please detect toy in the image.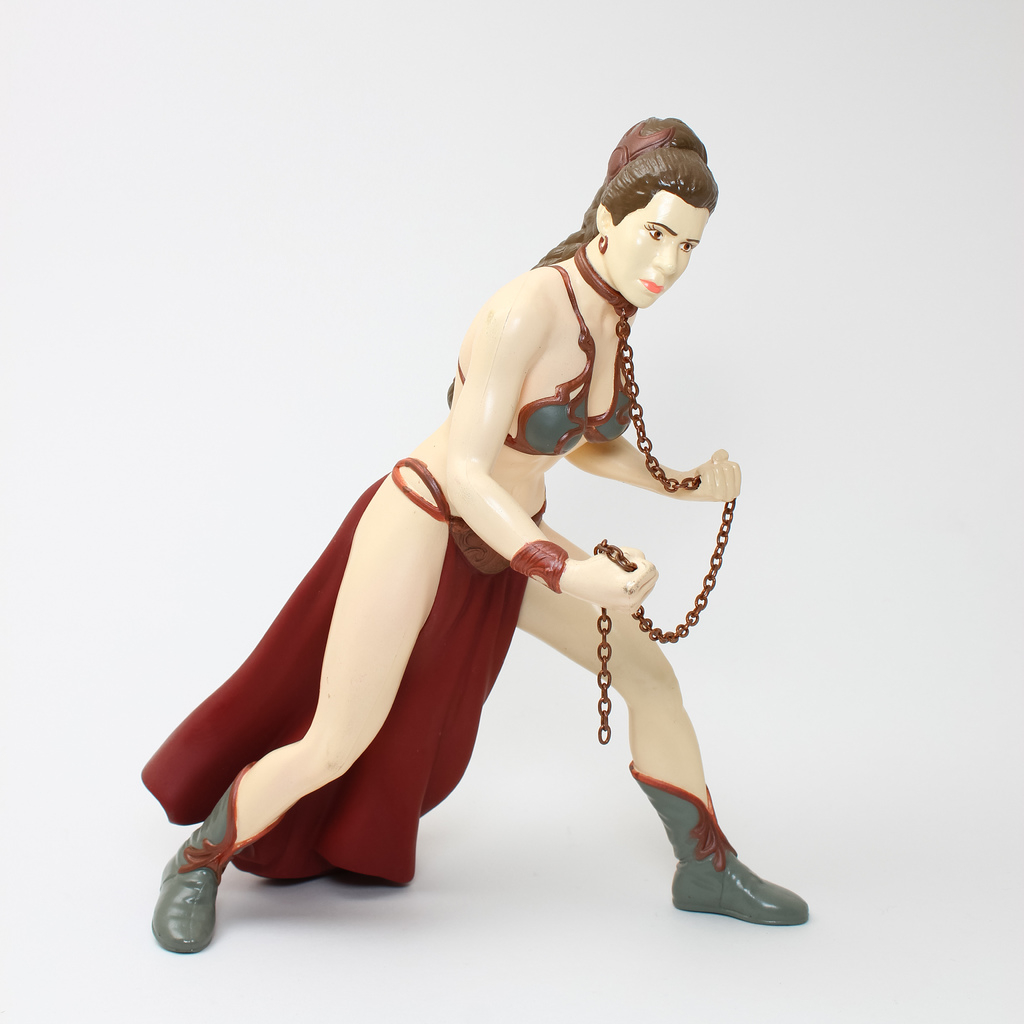
select_region(147, 129, 784, 911).
